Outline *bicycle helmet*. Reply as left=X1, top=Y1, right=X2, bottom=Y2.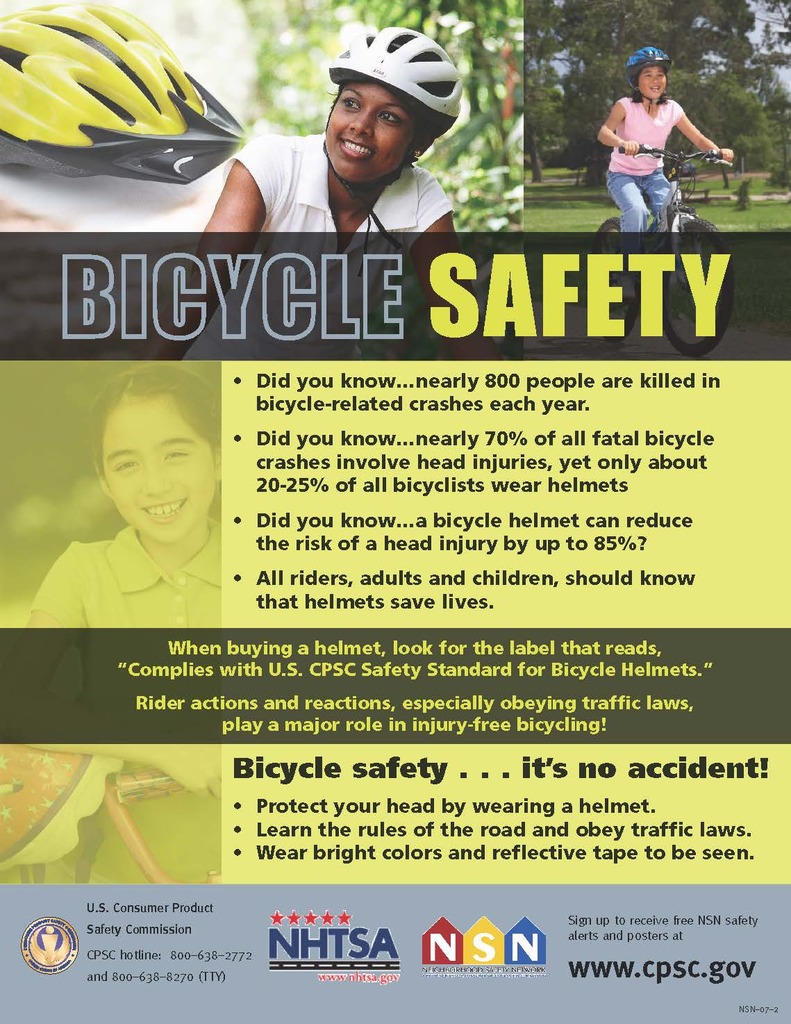
left=0, top=0, right=249, bottom=183.
